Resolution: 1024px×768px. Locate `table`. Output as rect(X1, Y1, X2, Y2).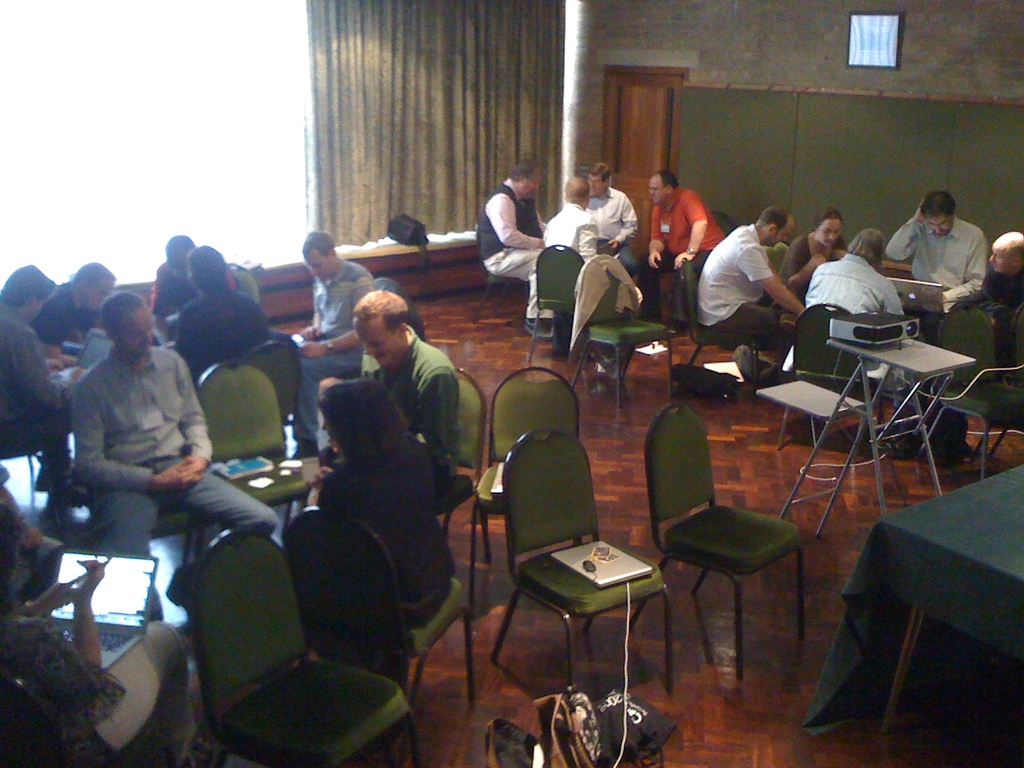
rect(769, 337, 980, 540).
